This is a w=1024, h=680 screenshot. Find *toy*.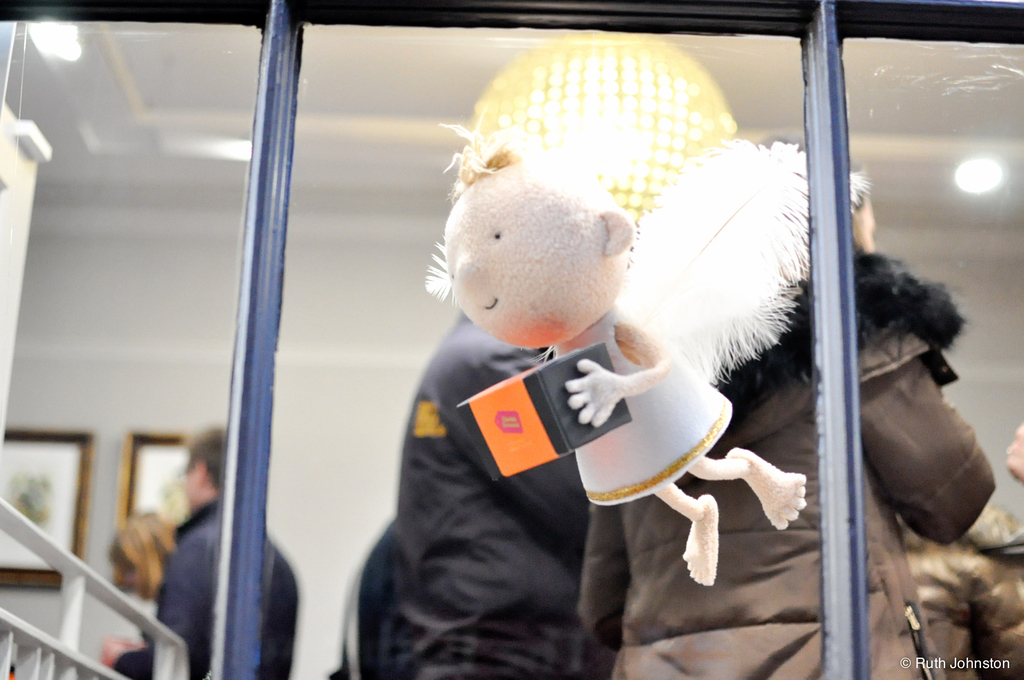
Bounding box: [357, 72, 852, 636].
